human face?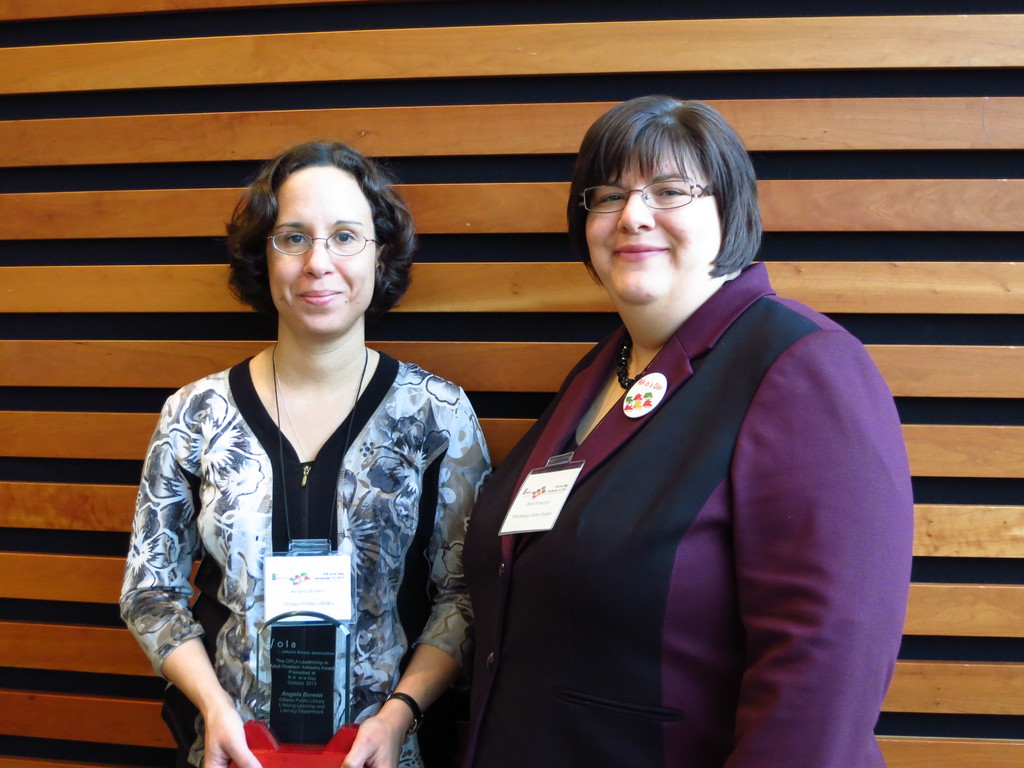
BBox(588, 143, 726, 312)
